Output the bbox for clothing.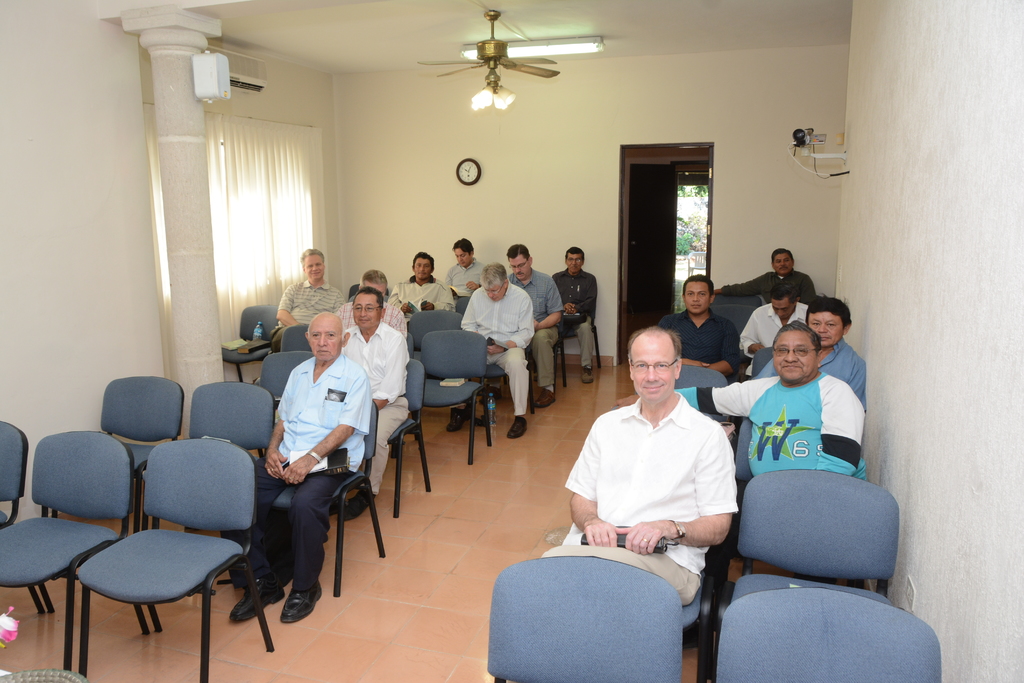
[749, 342, 870, 420].
